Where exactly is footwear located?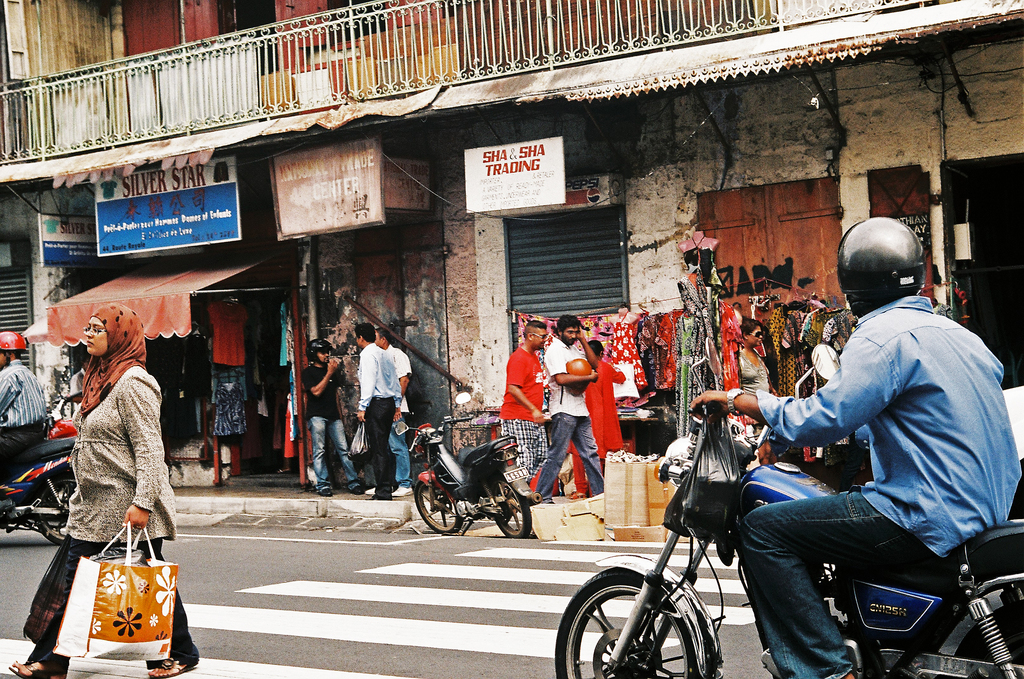
Its bounding box is select_region(151, 659, 196, 678).
